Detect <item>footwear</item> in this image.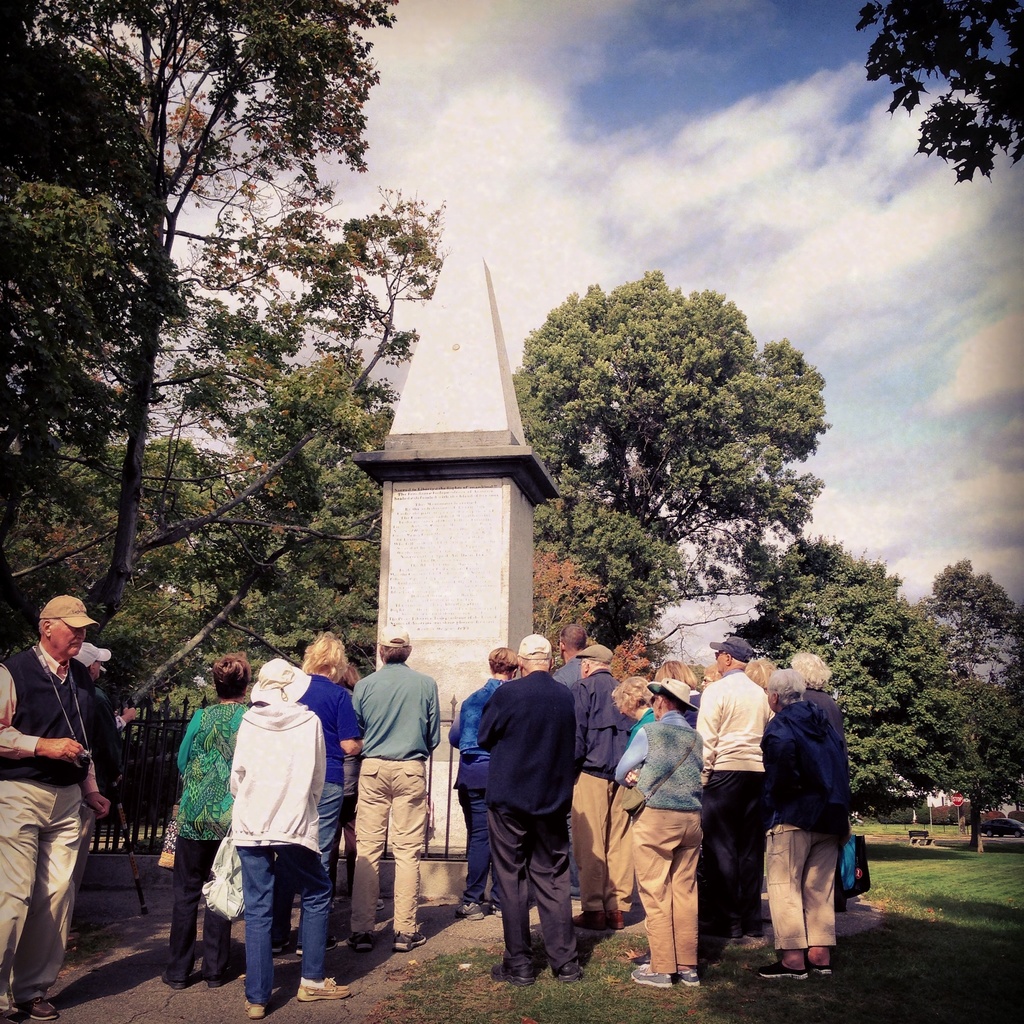
Detection: x1=454 y1=900 x2=485 y2=922.
